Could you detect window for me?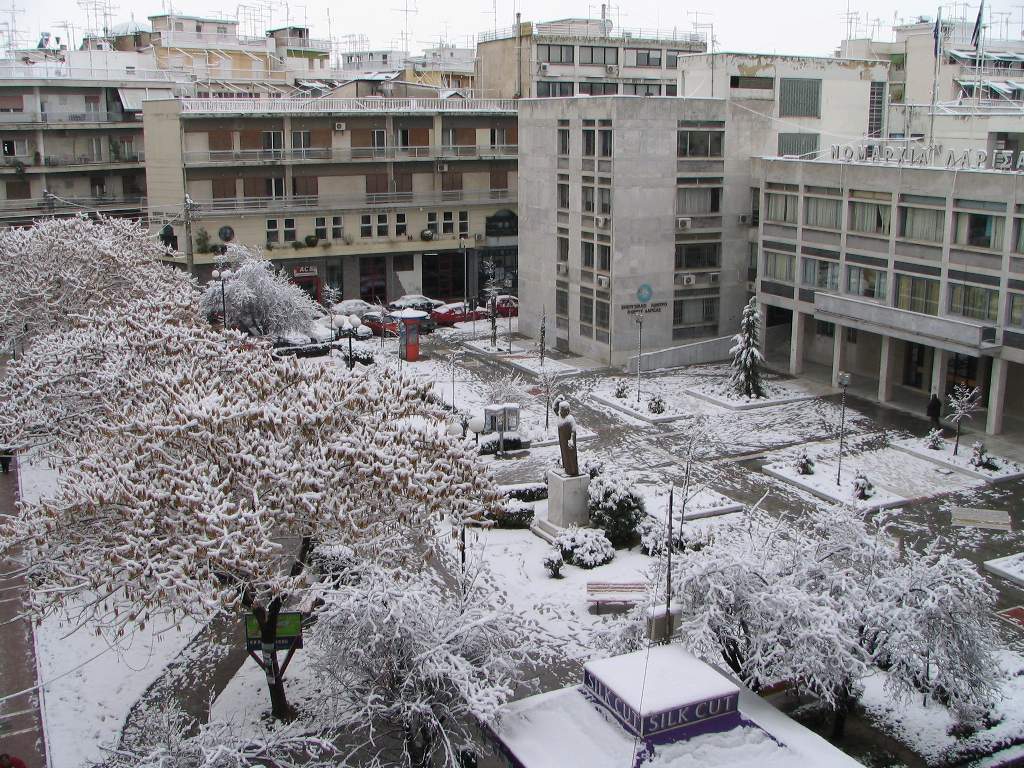
Detection result: detection(291, 133, 314, 153).
